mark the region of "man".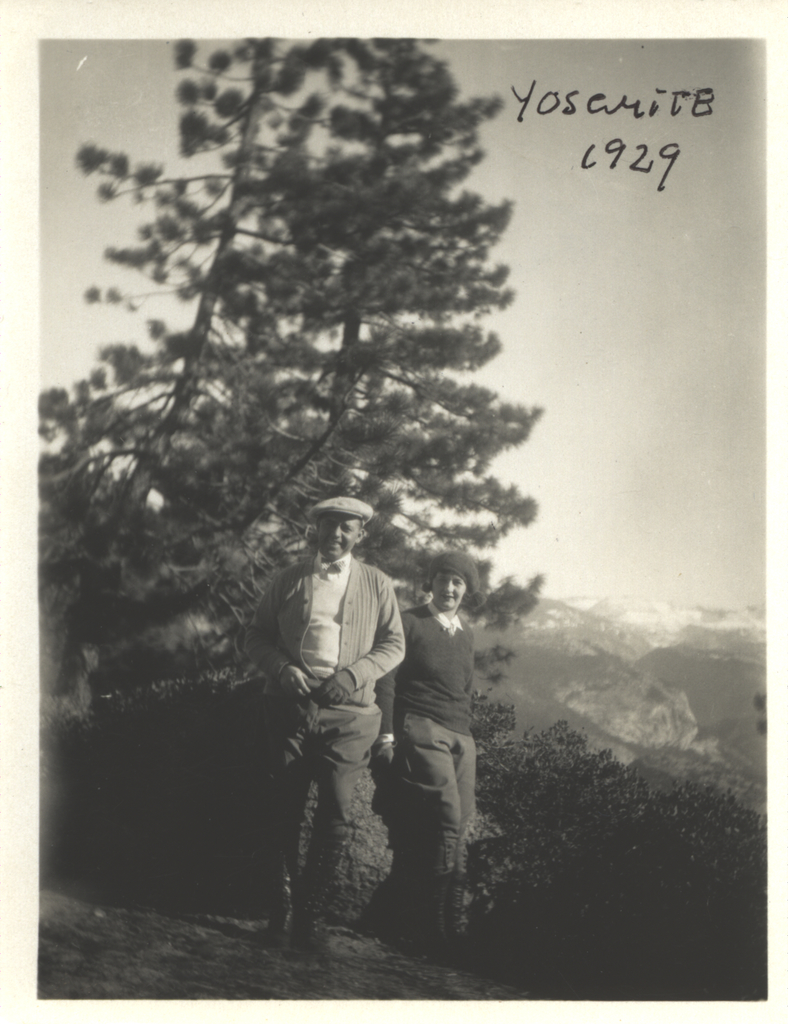
Region: 262:486:426:936.
